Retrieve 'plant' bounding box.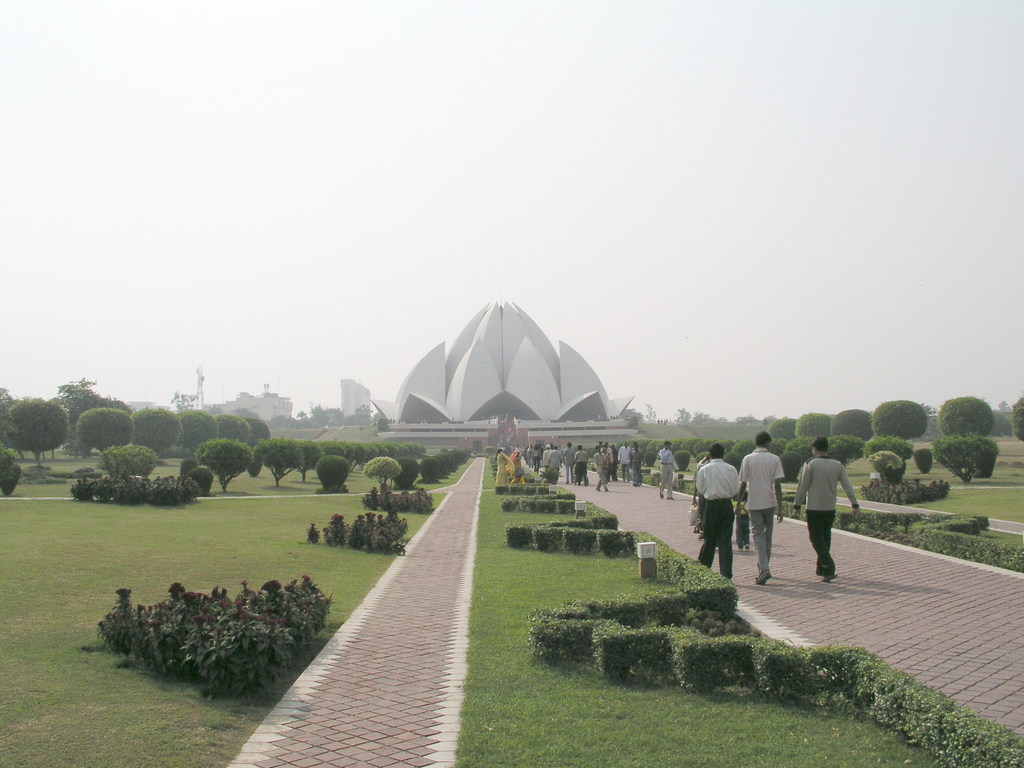
Bounding box: <box>93,440,156,477</box>.
